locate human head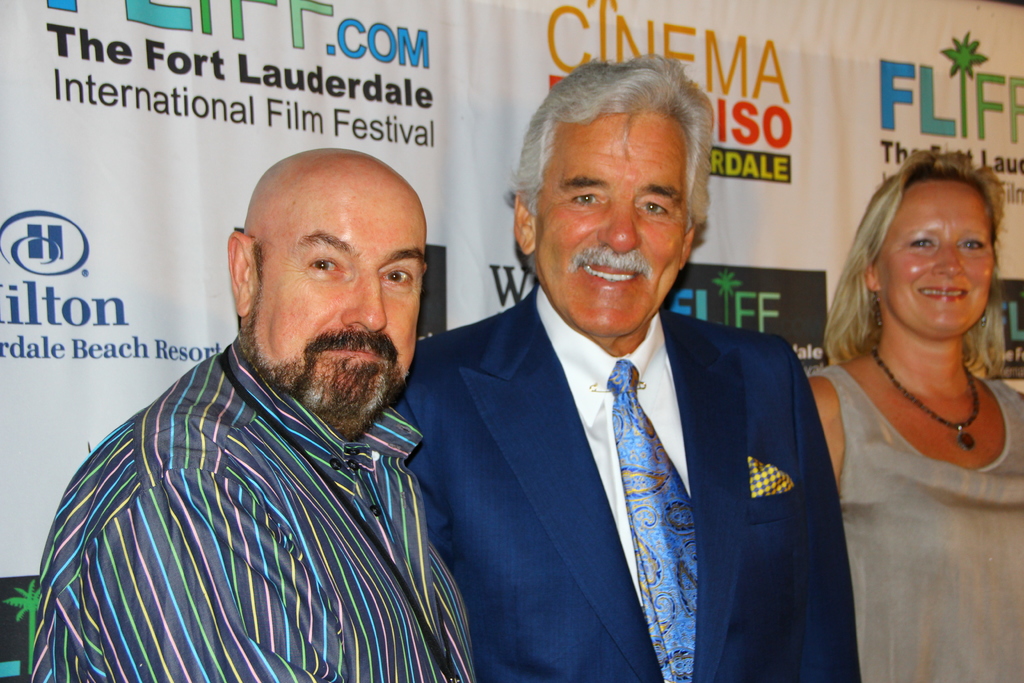
l=225, t=148, r=430, b=426
